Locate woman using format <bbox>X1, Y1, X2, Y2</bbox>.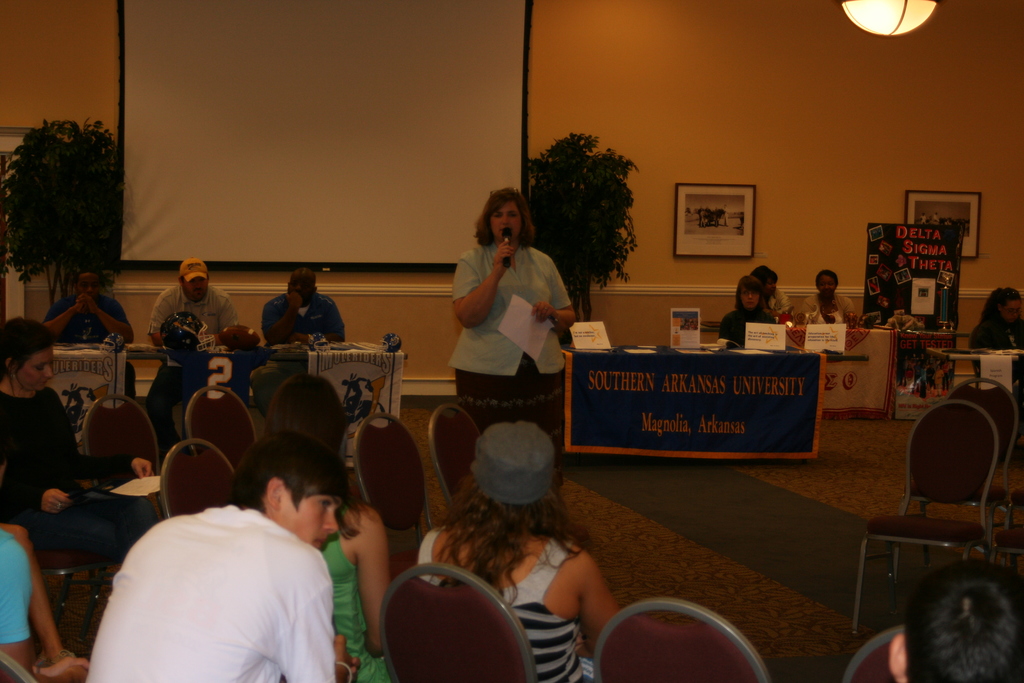
<bbox>451, 190, 579, 431</bbox>.
